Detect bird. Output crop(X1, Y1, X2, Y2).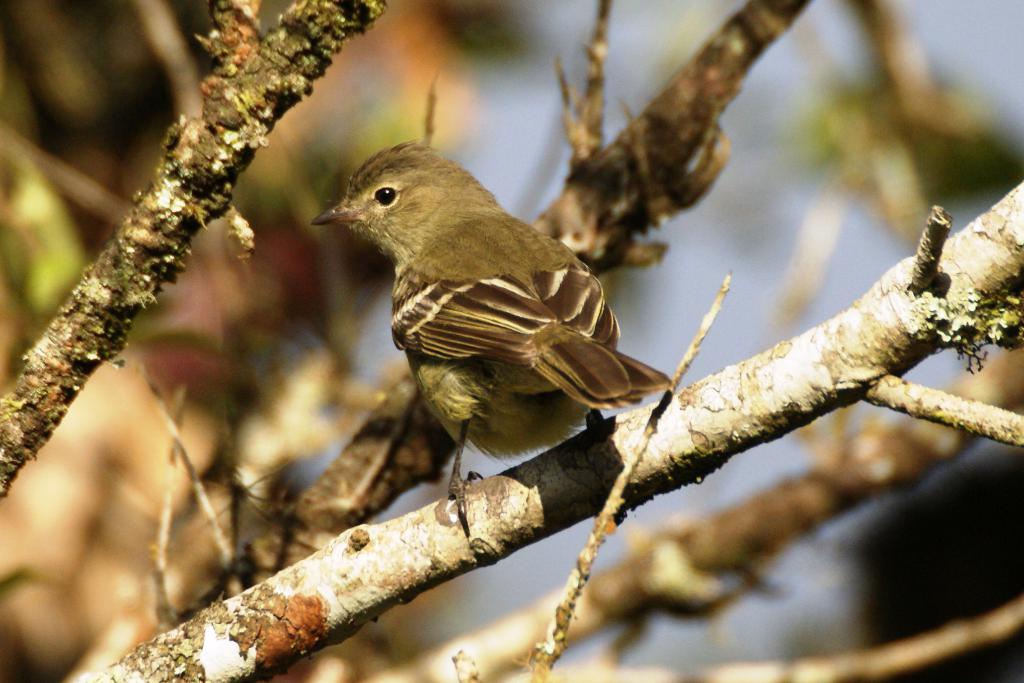
crop(318, 145, 676, 563).
